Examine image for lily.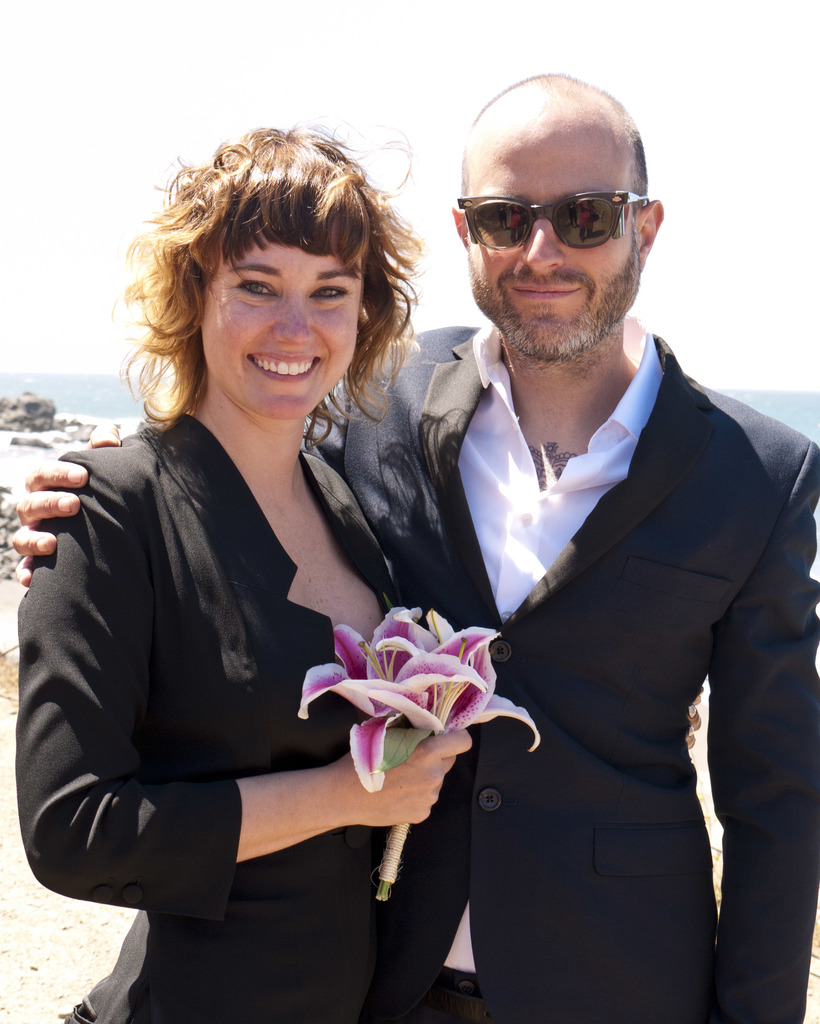
Examination result: [left=340, top=622, right=545, bottom=762].
